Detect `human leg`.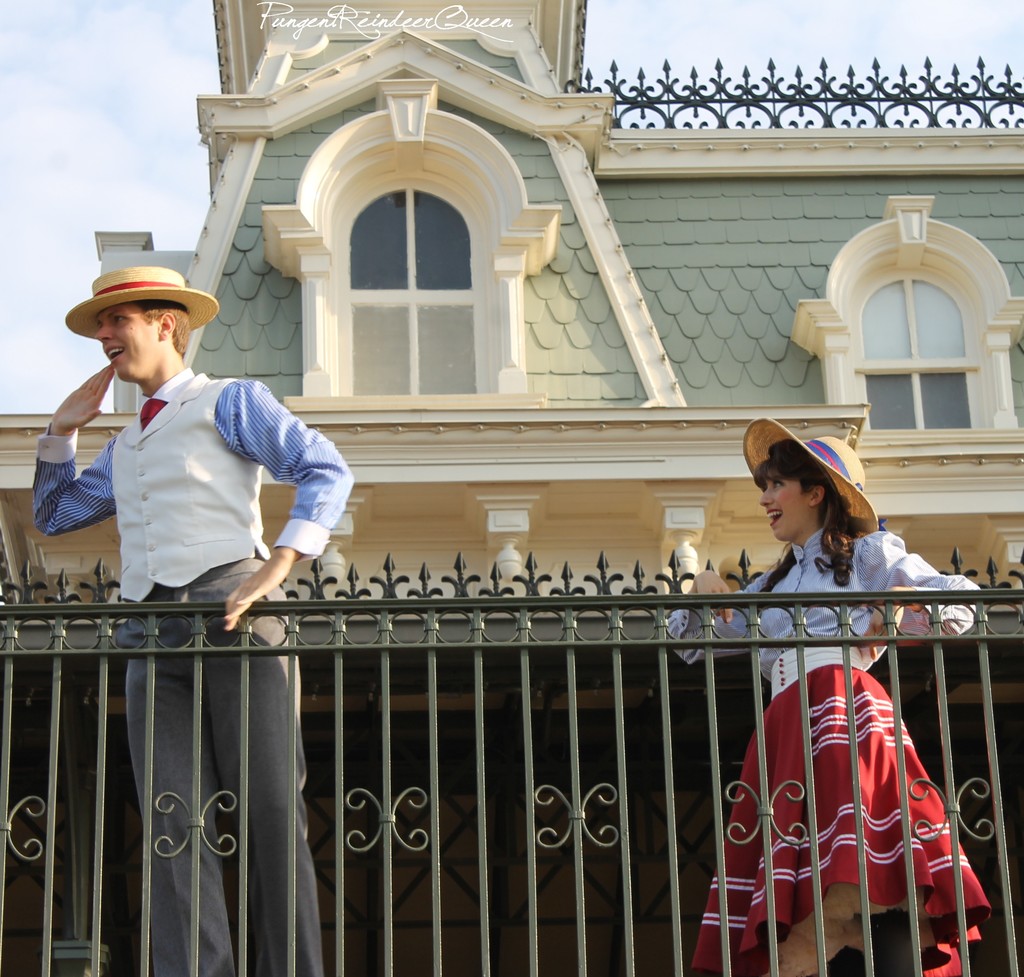
Detected at (202, 560, 326, 976).
